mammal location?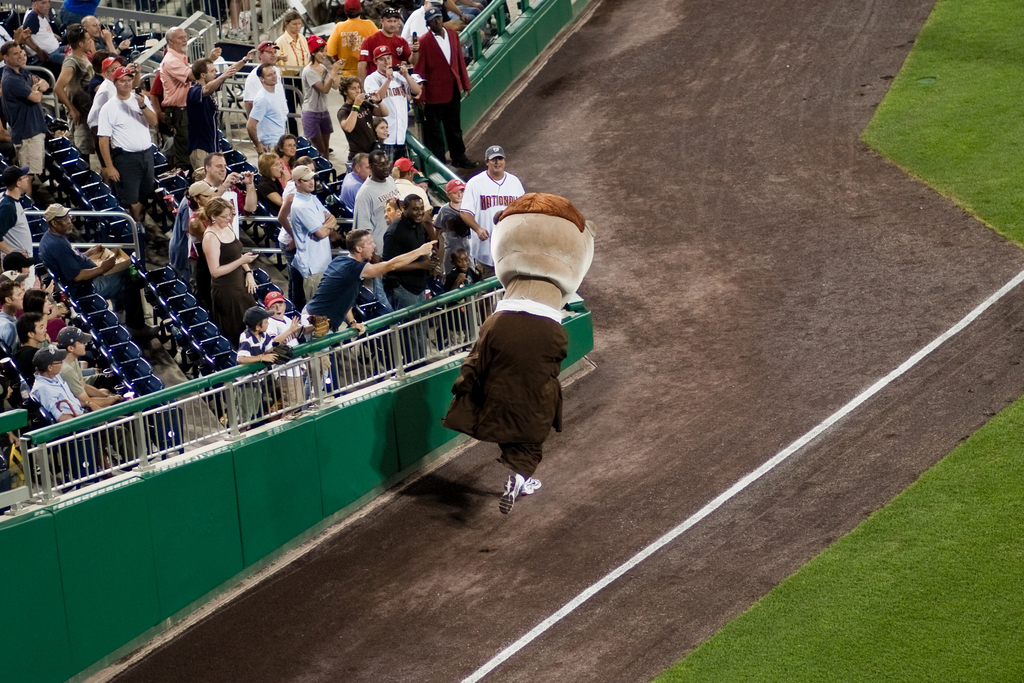
[155,24,221,129]
